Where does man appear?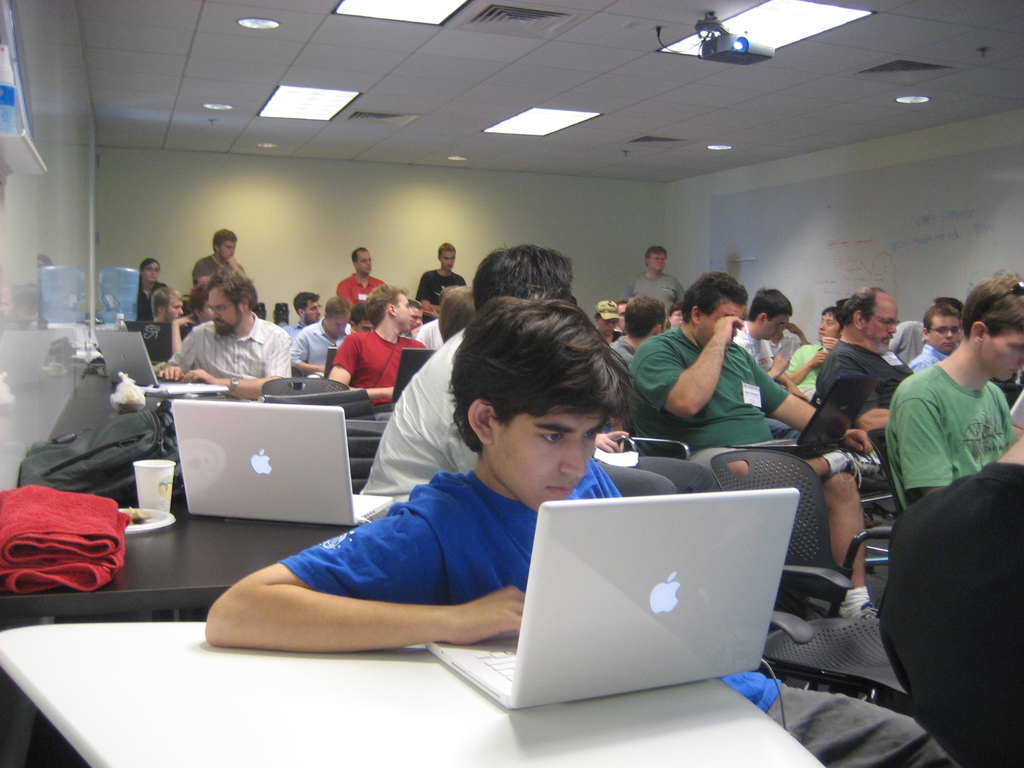
Appears at bbox=[289, 294, 351, 371].
